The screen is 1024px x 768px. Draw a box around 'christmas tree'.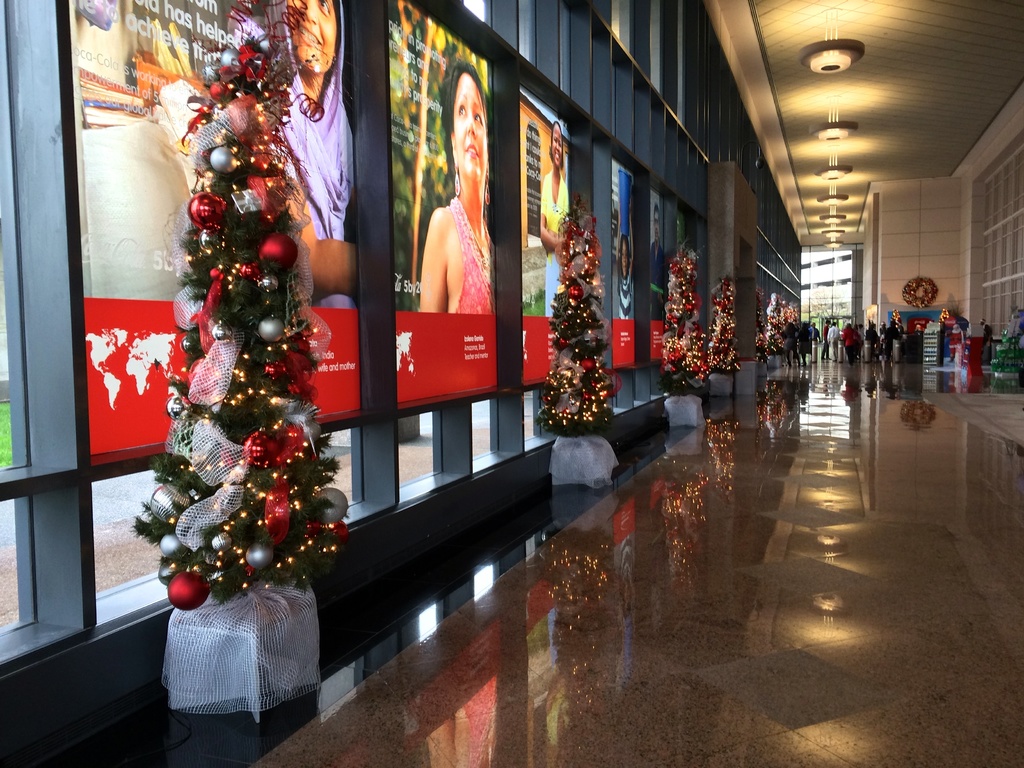
<bbox>538, 188, 612, 429</bbox>.
